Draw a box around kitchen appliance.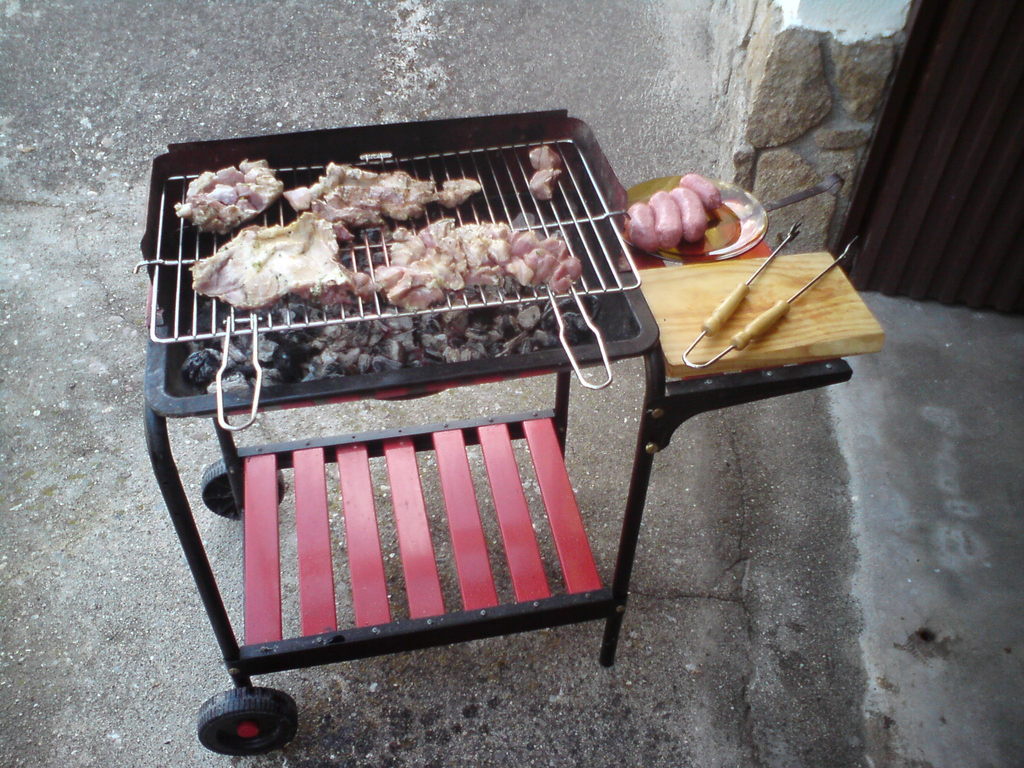
pyautogui.locateOnScreen(684, 220, 851, 367).
